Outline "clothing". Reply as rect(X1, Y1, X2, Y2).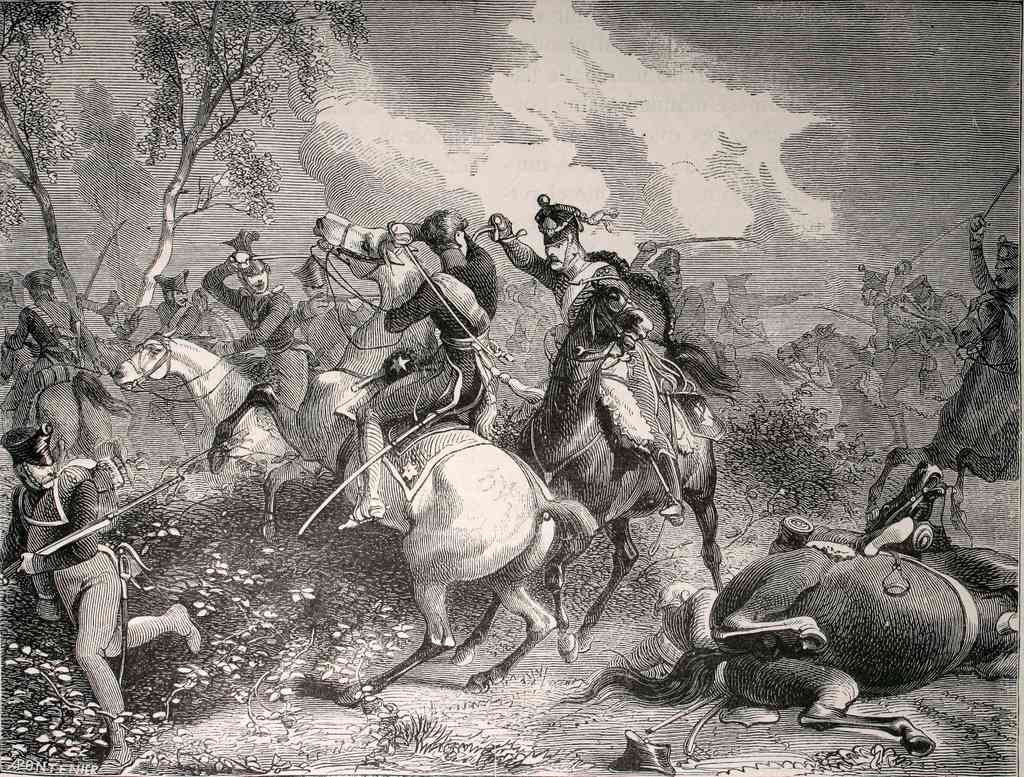
rect(197, 259, 309, 419).
